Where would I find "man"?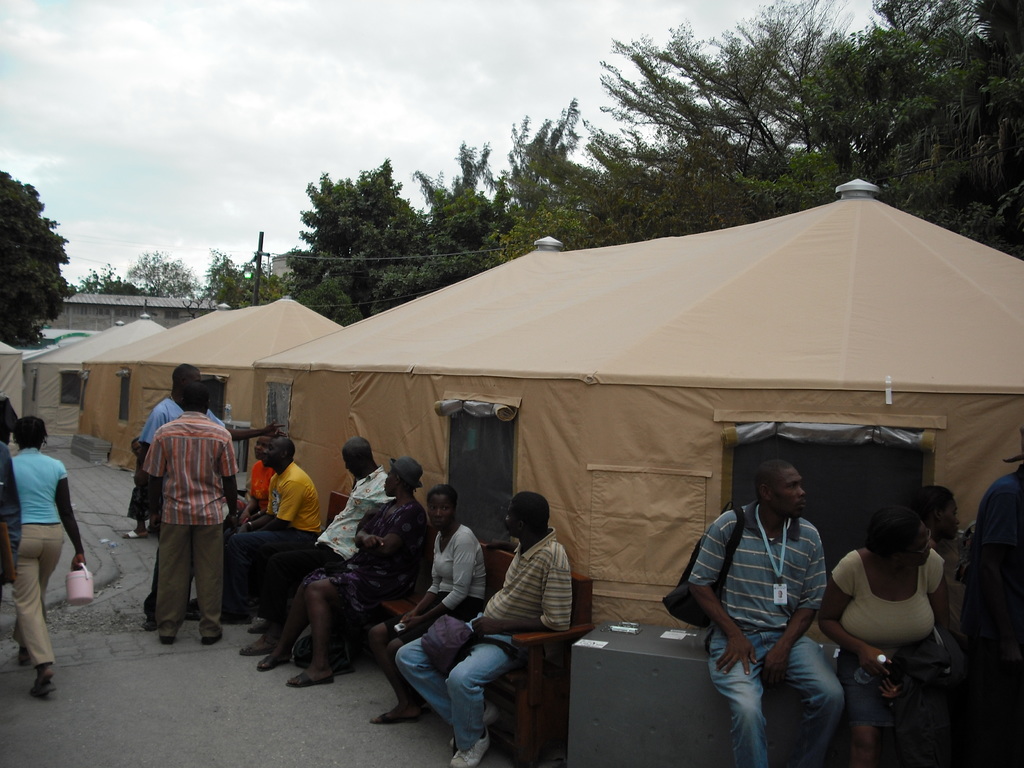
At 145, 362, 280, 628.
